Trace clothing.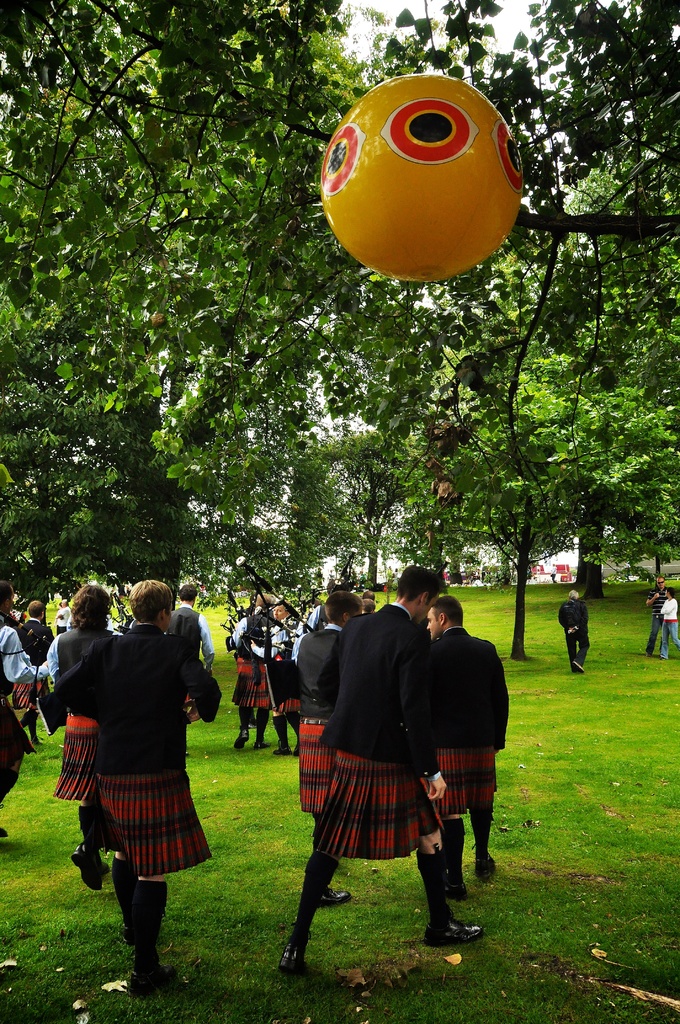
Traced to [423, 624, 510, 818].
